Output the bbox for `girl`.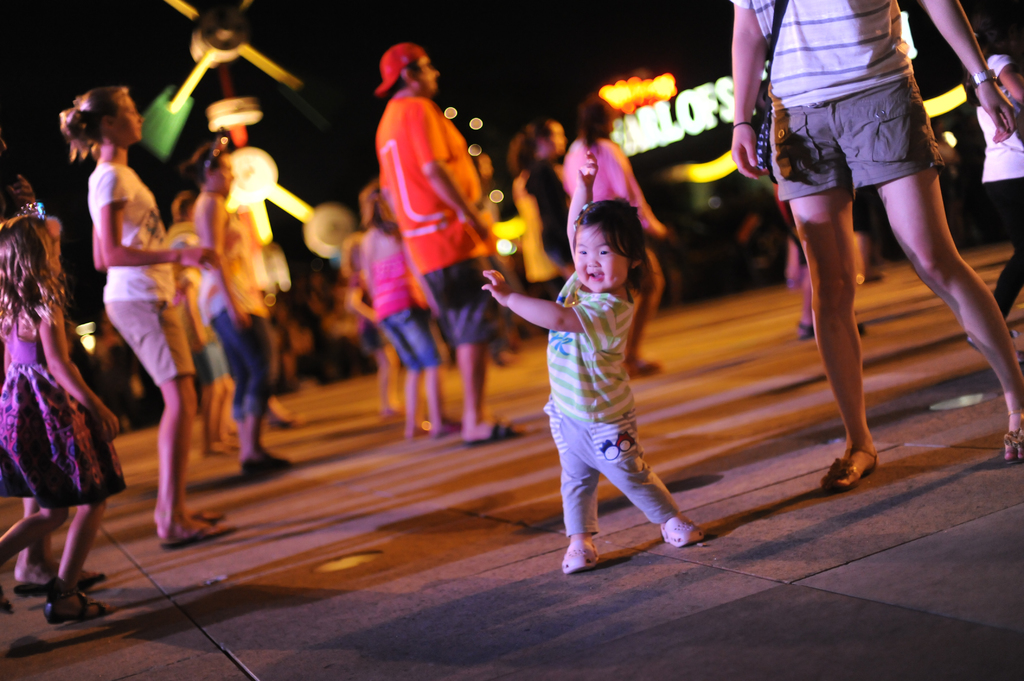
[x1=963, y1=0, x2=1023, y2=360].
